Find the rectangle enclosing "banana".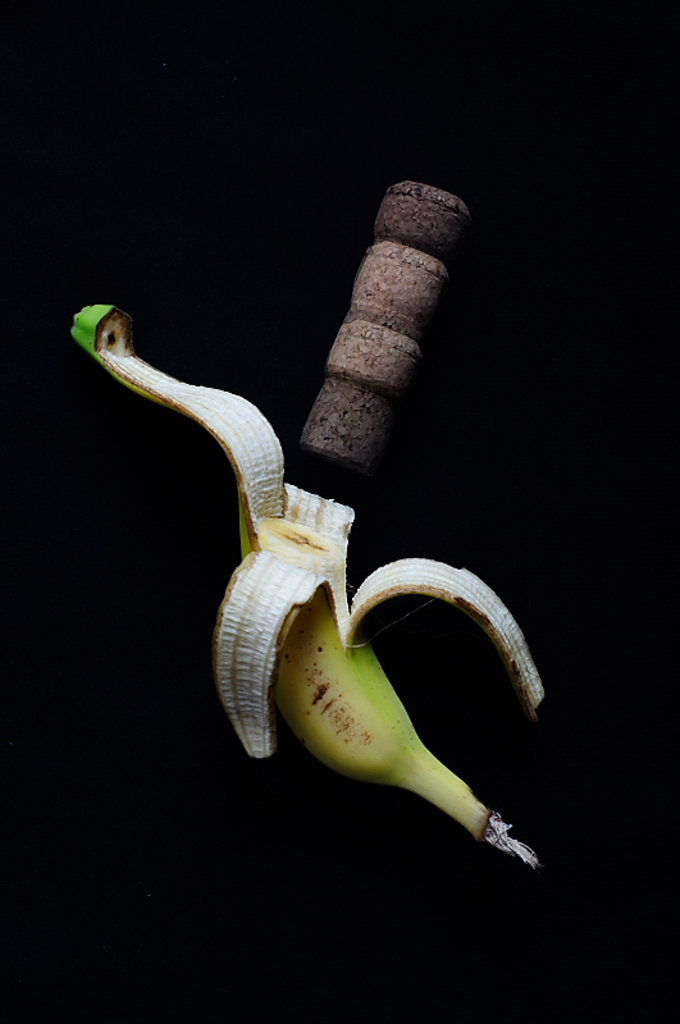
[left=68, top=305, right=538, bottom=872].
